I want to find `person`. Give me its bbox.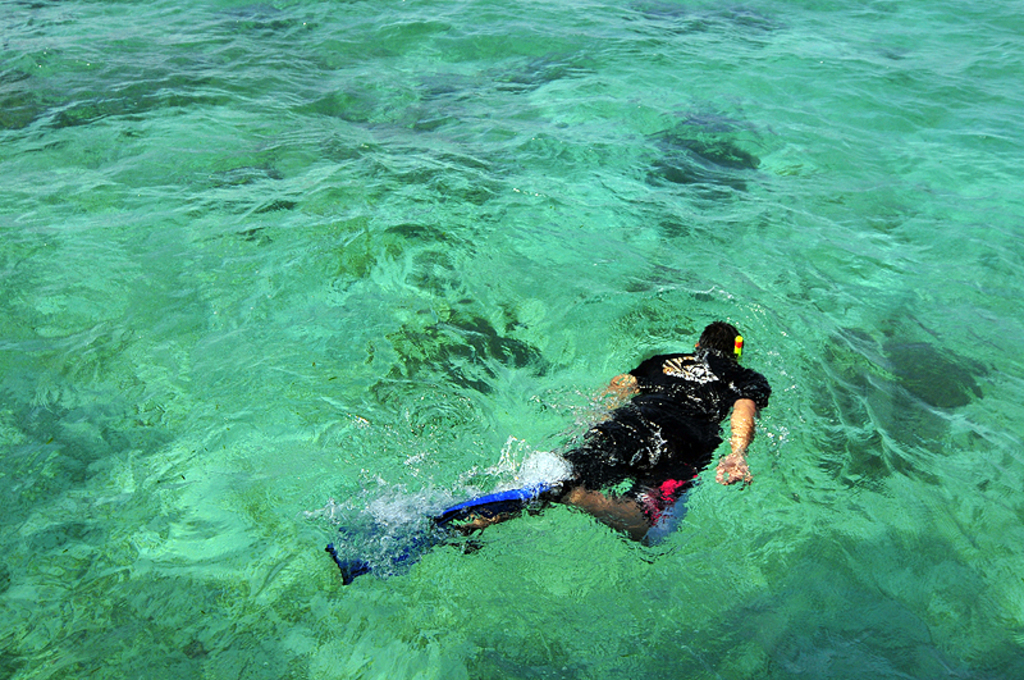
(left=447, top=278, right=759, bottom=590).
